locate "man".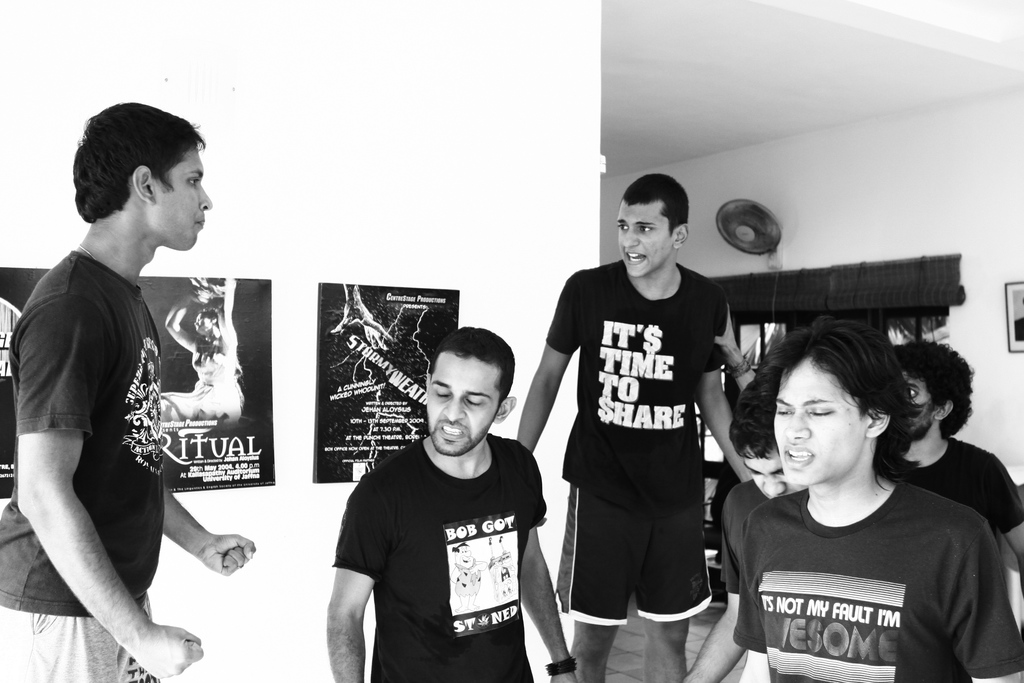
Bounding box: 323:329:575:682.
